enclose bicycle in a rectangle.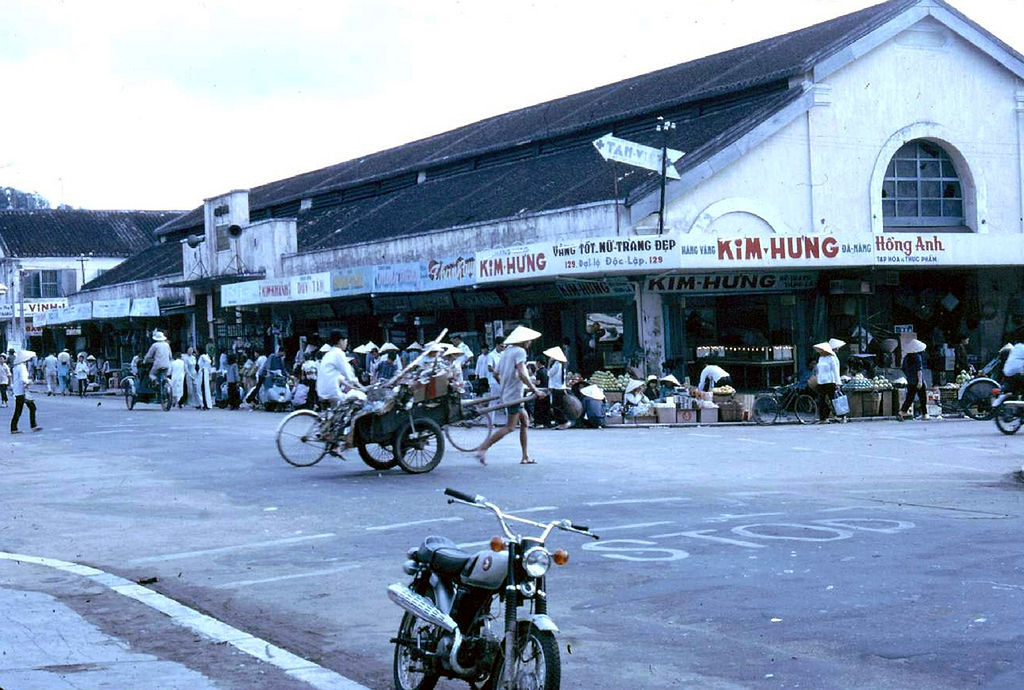
{"left": 444, "top": 392, "right": 496, "bottom": 459}.
